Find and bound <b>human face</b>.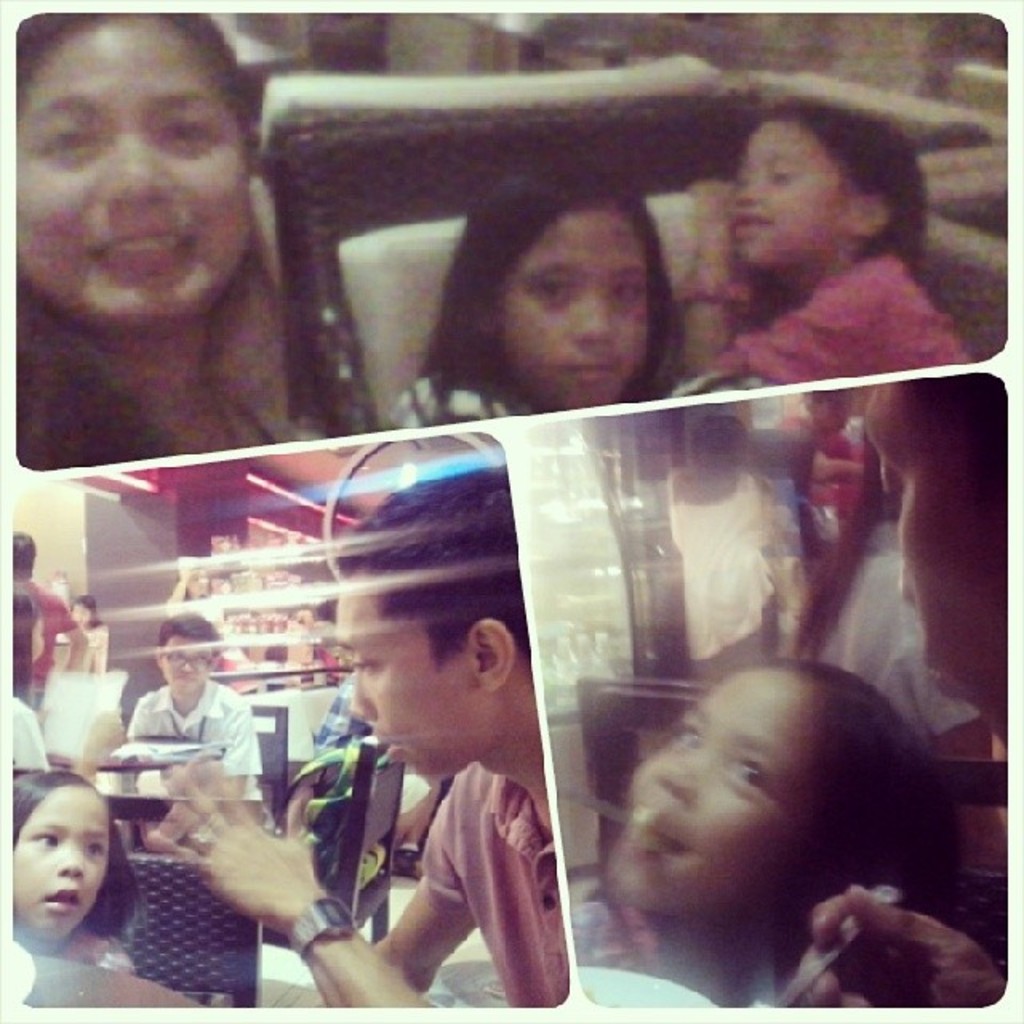
Bound: (x1=10, y1=13, x2=248, y2=331).
